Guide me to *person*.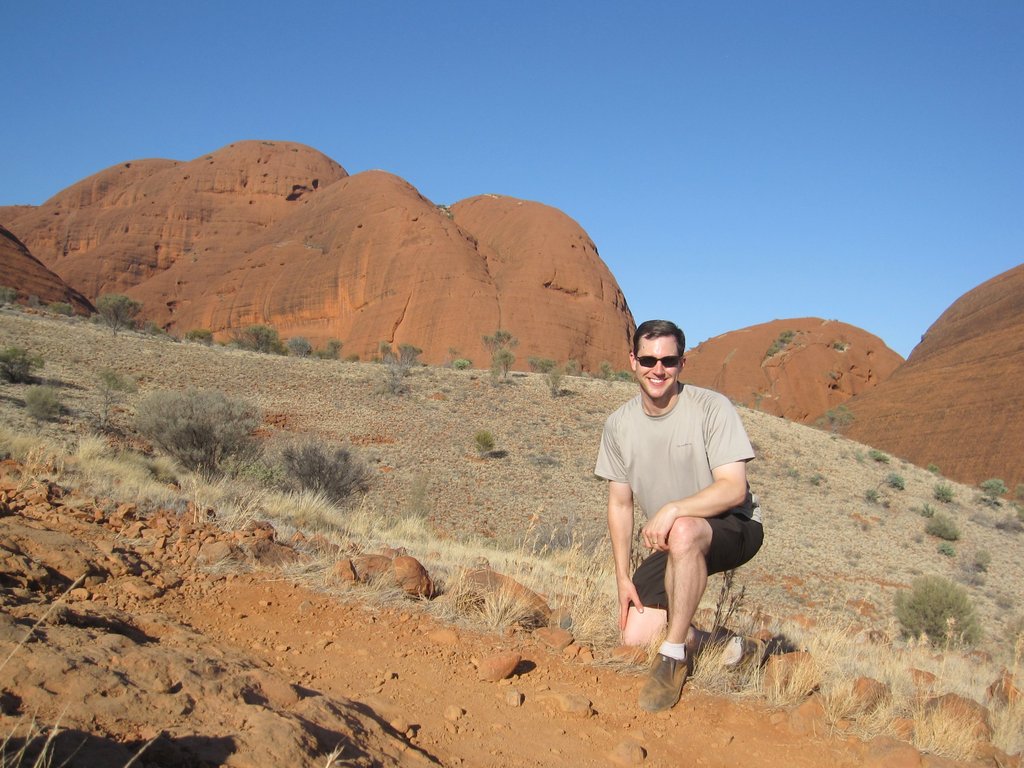
Guidance: bbox=(604, 299, 762, 697).
